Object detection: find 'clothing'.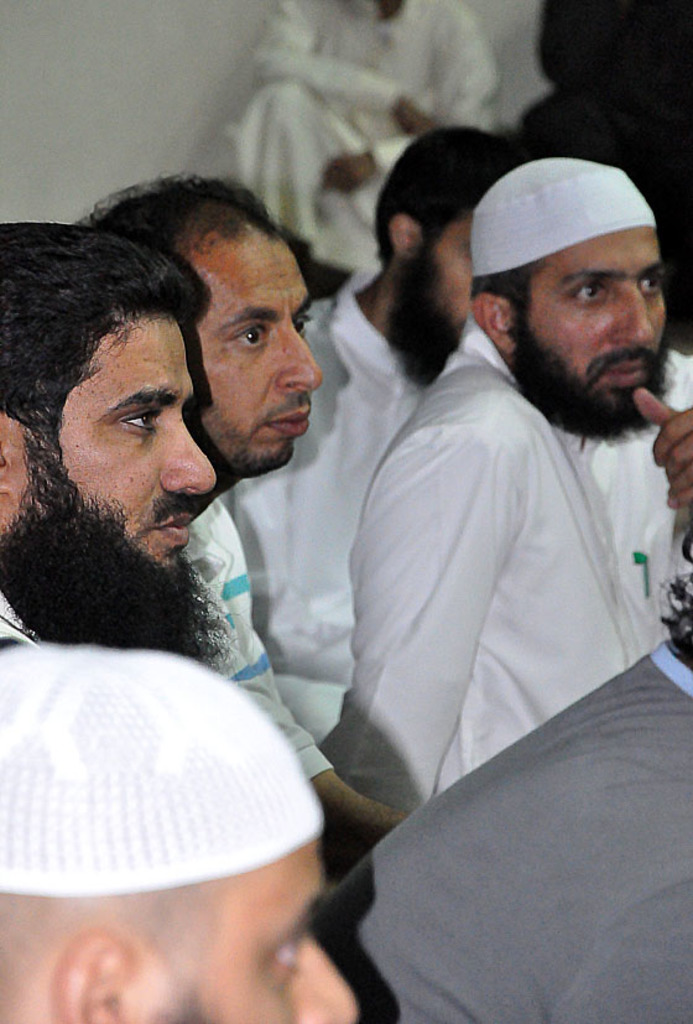
[left=303, top=628, right=692, bottom=1023].
